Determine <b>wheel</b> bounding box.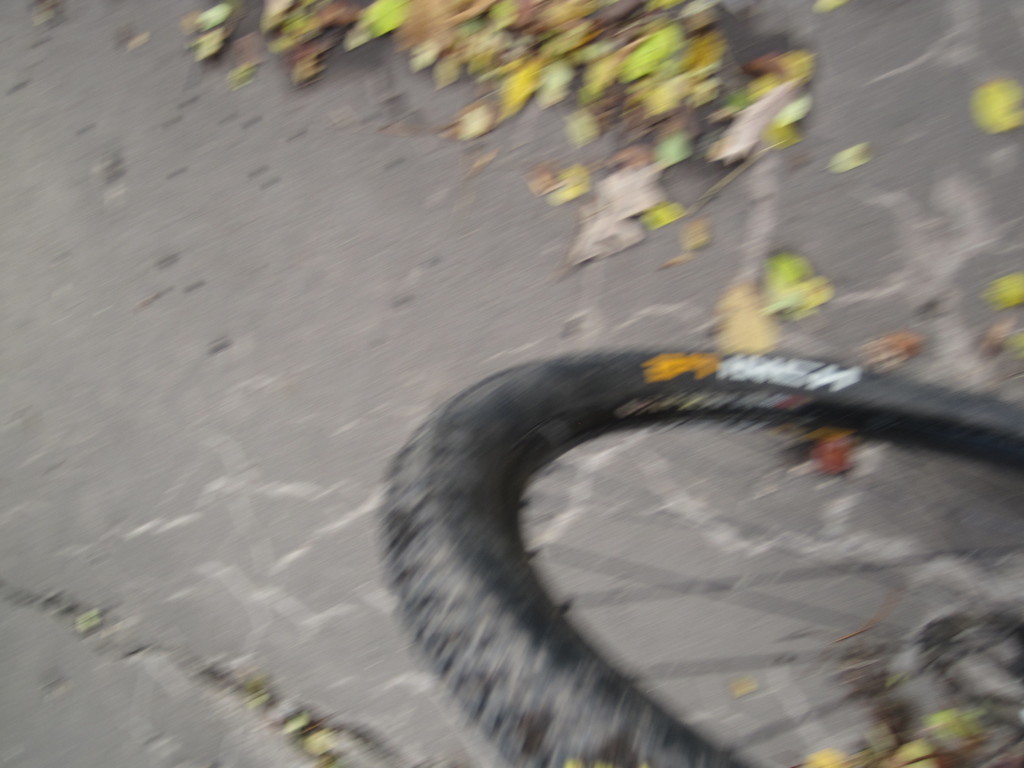
Determined: [x1=397, y1=312, x2=983, y2=742].
